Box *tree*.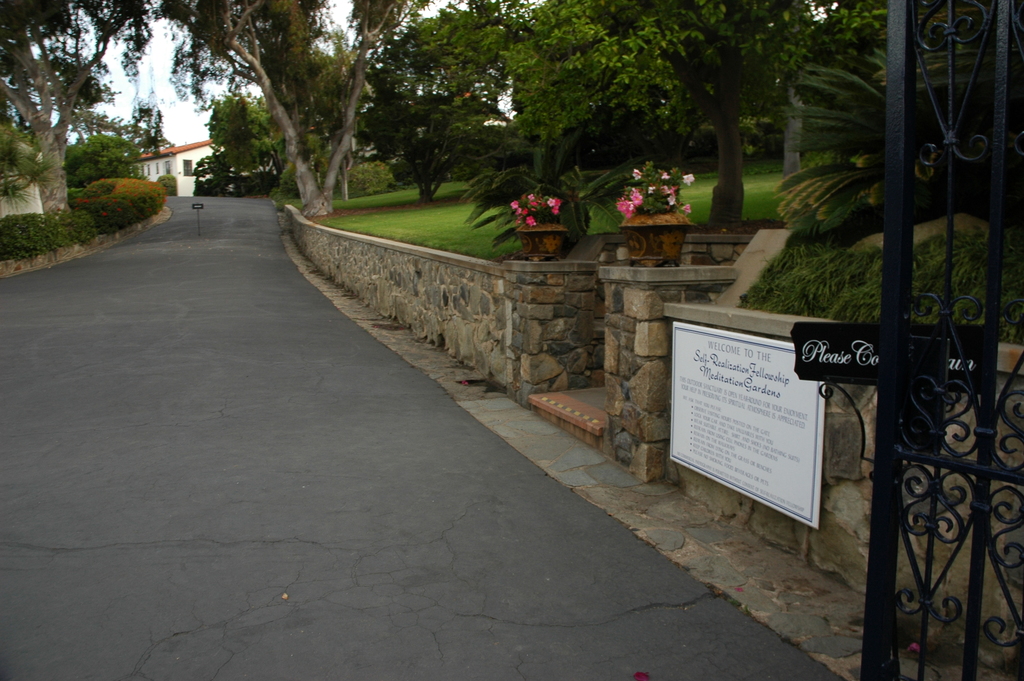
locate(359, 0, 700, 202).
